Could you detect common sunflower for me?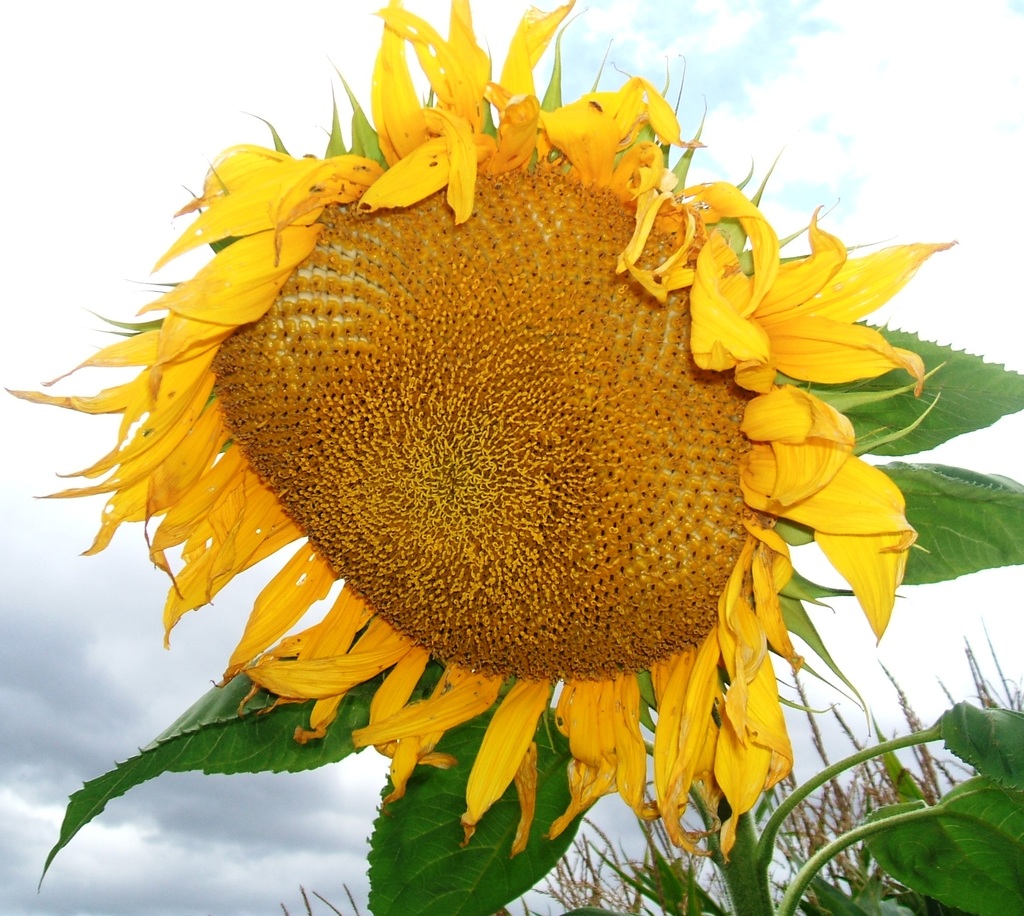
Detection result: x1=64 y1=53 x2=910 y2=895.
